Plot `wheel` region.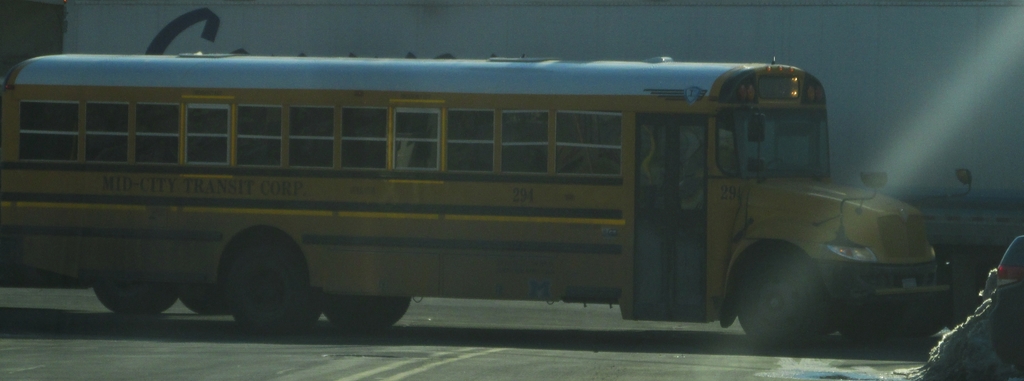
Plotted at [x1=227, y1=231, x2=317, y2=332].
